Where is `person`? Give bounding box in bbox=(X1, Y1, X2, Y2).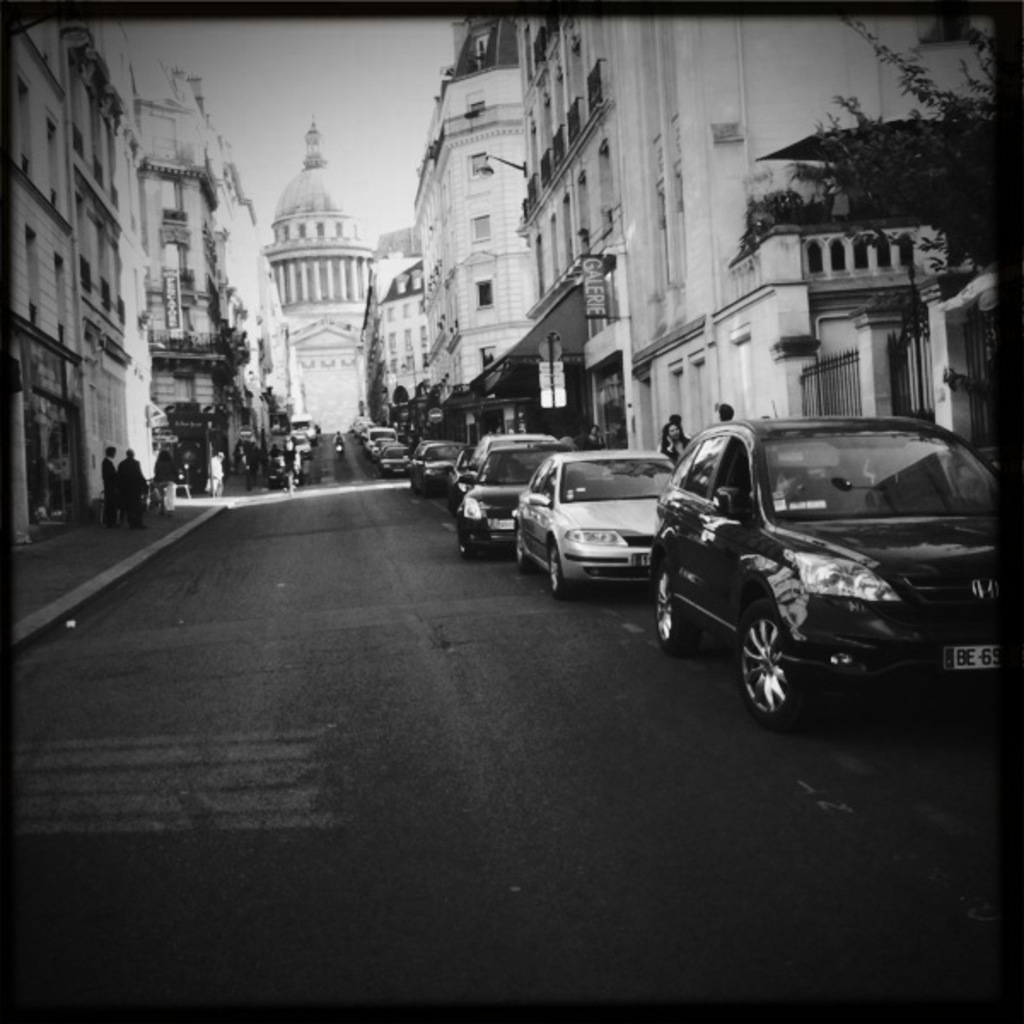
bbox=(155, 449, 174, 515).
